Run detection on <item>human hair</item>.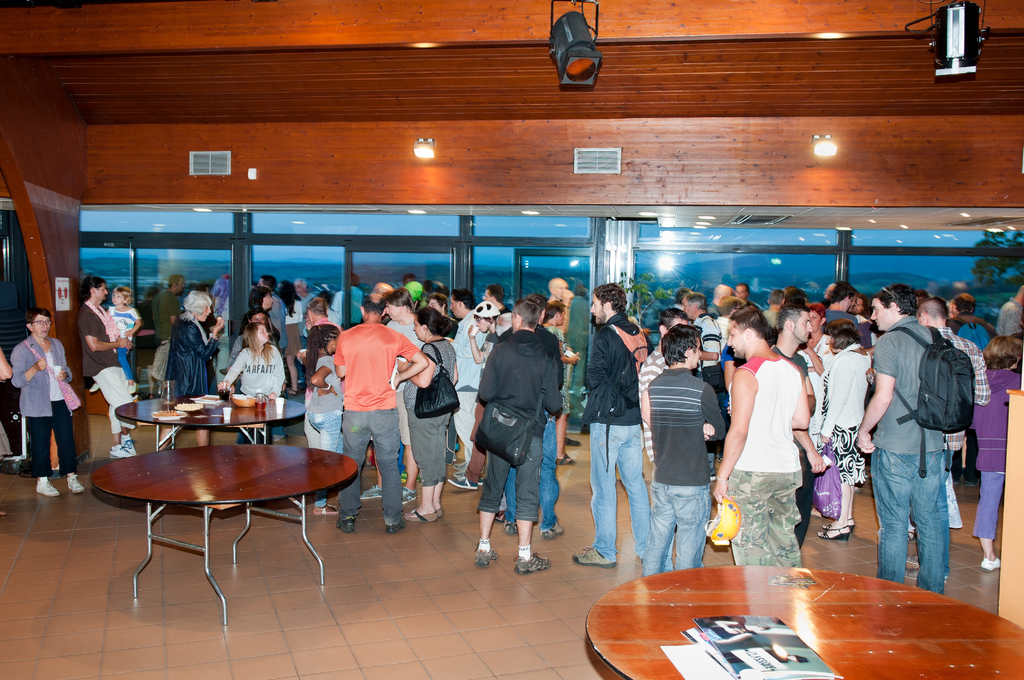
Result: detection(526, 293, 545, 323).
